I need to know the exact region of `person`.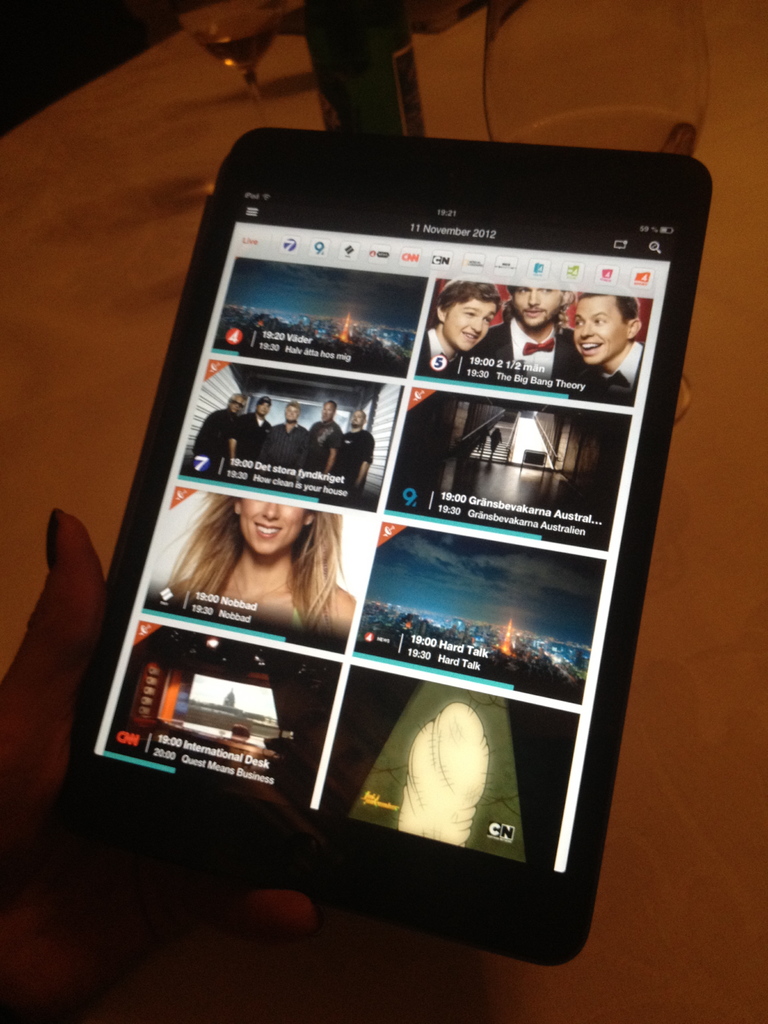
Region: bbox=[546, 293, 648, 405].
